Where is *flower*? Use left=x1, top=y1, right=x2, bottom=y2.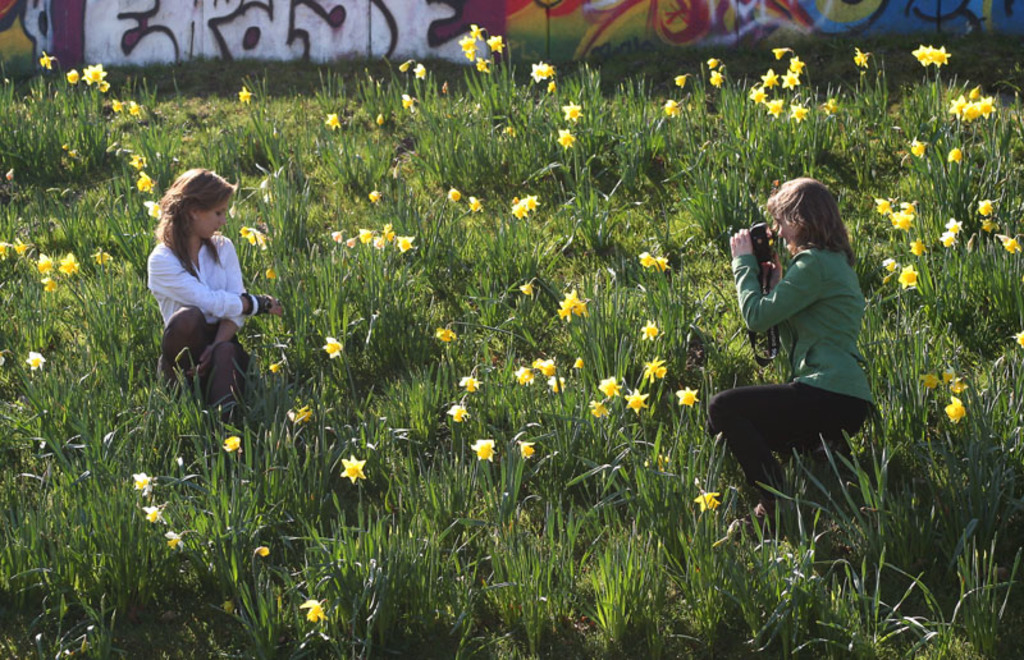
left=28, top=253, right=55, bottom=272.
